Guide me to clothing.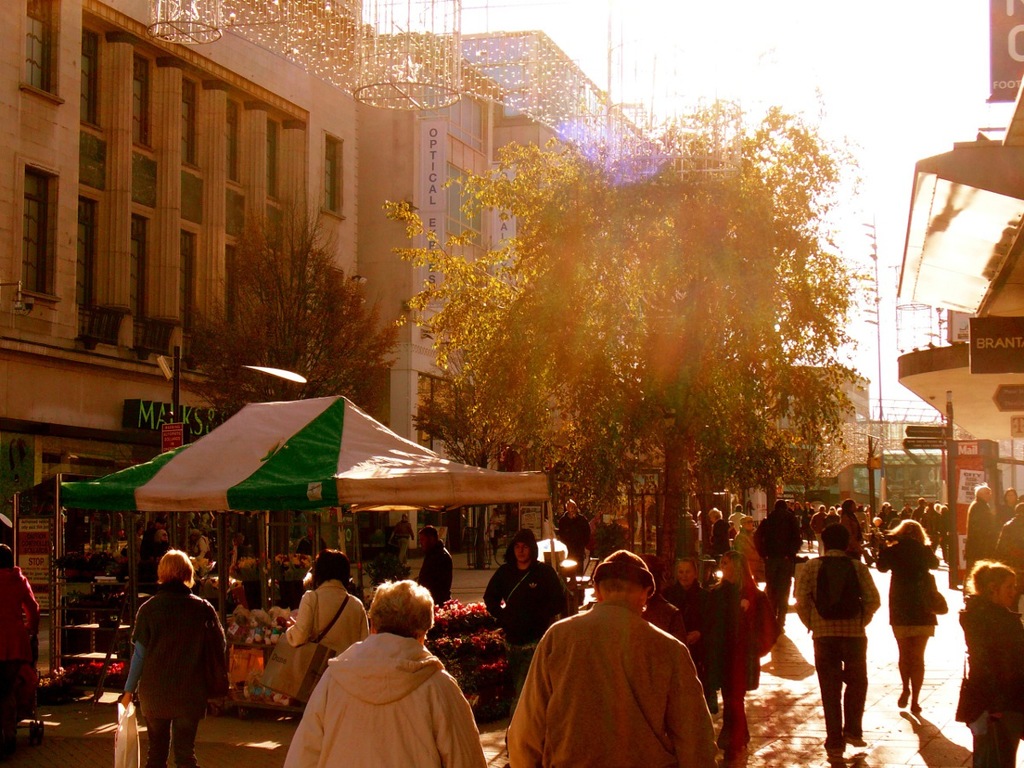
Guidance: [418,538,455,606].
